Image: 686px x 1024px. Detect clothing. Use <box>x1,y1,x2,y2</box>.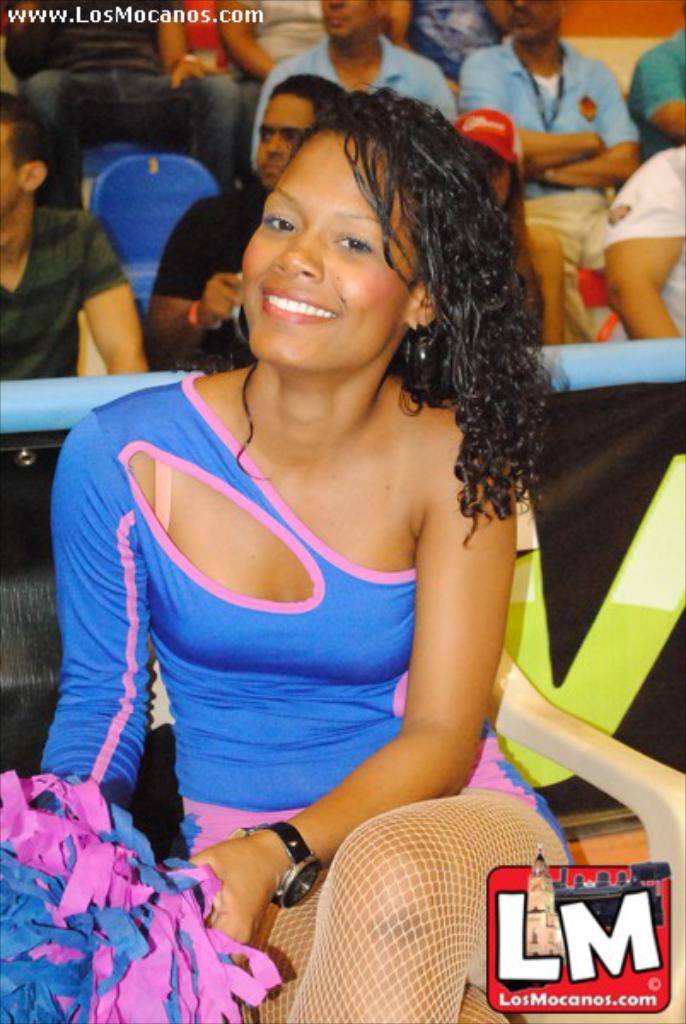
<box>5,0,253,212</box>.
